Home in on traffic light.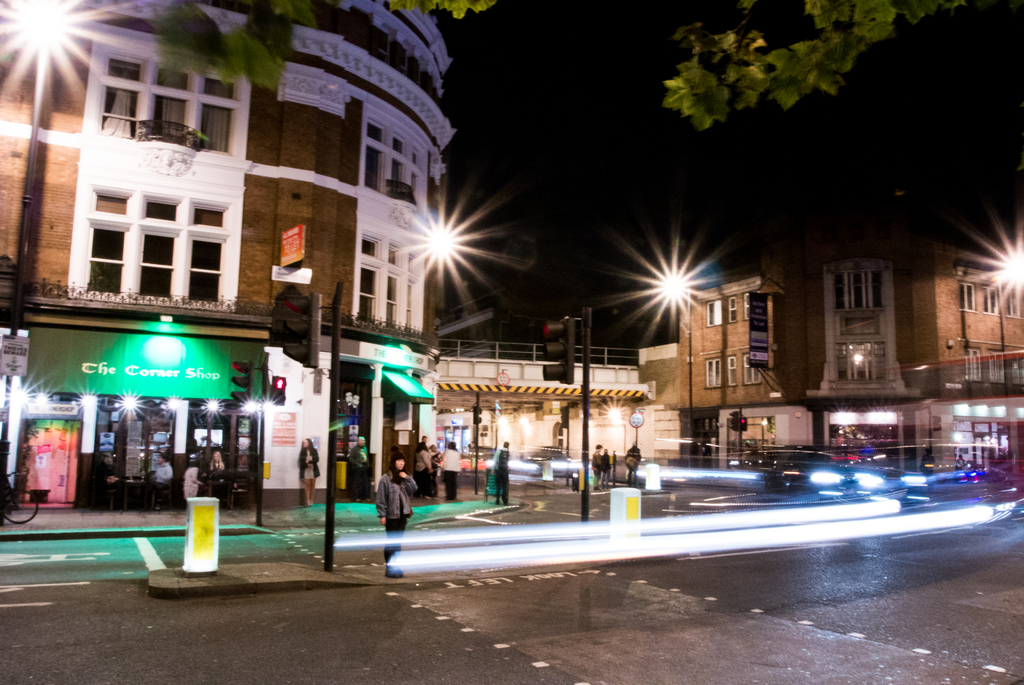
Homed in at <region>740, 417, 748, 432</region>.
